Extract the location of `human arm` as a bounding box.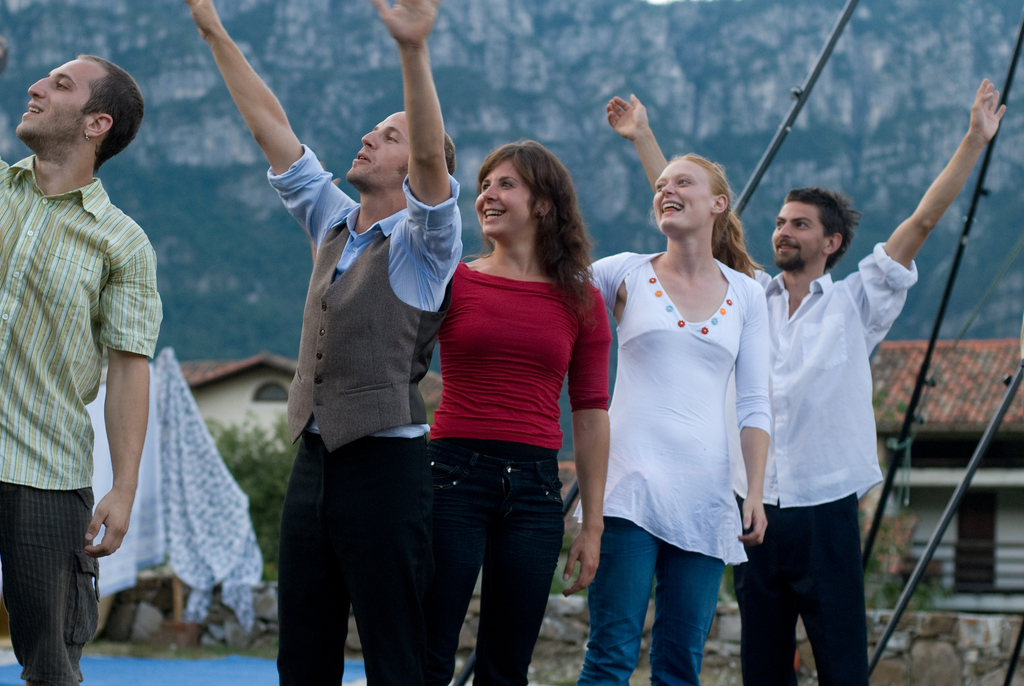
(x1=845, y1=71, x2=1009, y2=336).
